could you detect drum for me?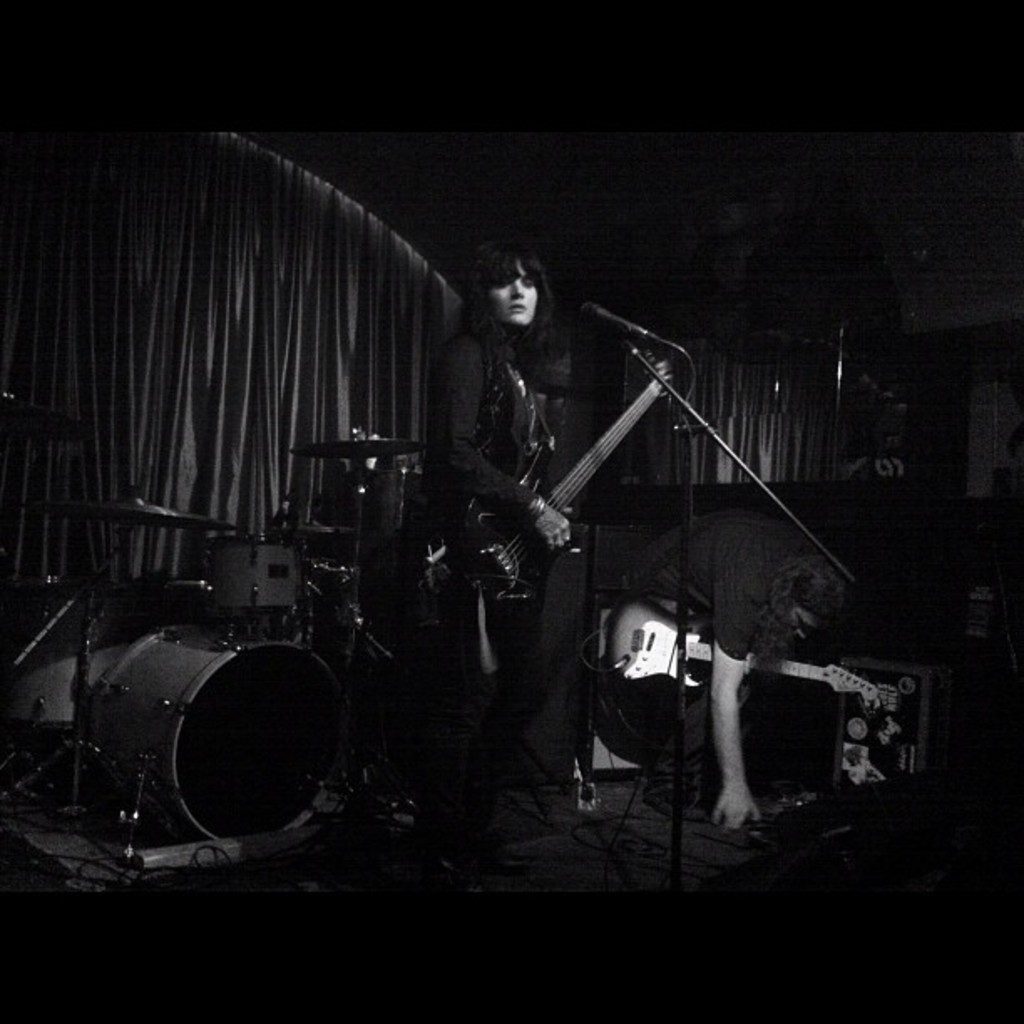
Detection result: {"x1": 0, "y1": 626, "x2": 99, "y2": 731}.
